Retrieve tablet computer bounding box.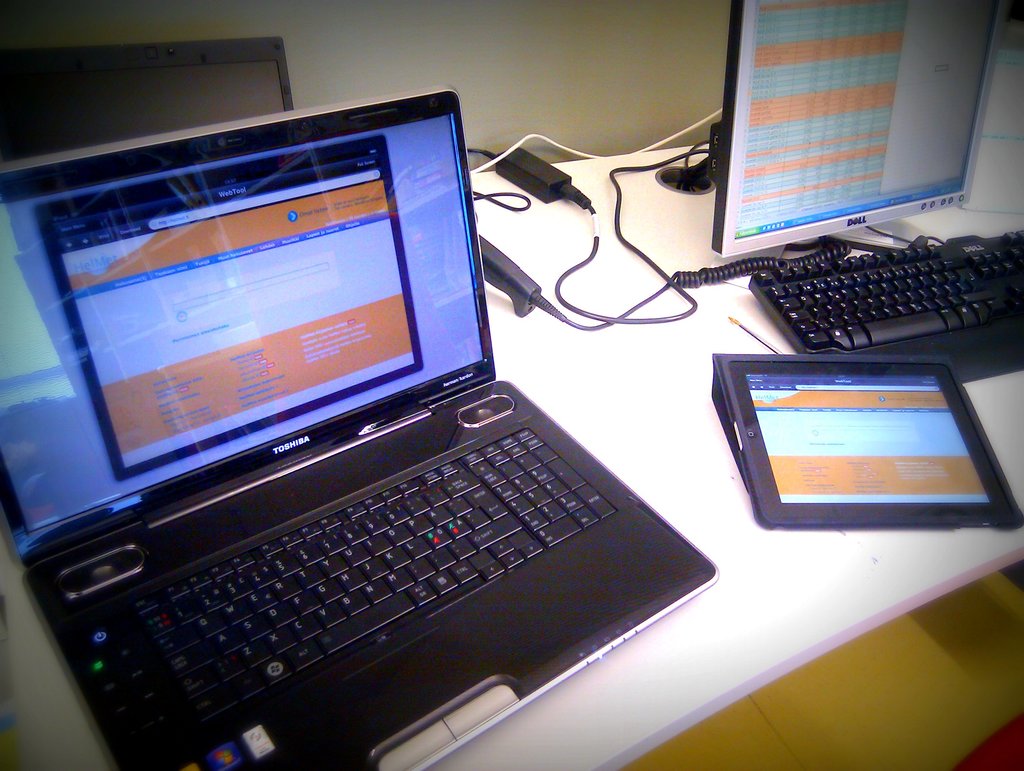
Bounding box: box(710, 355, 1023, 534).
